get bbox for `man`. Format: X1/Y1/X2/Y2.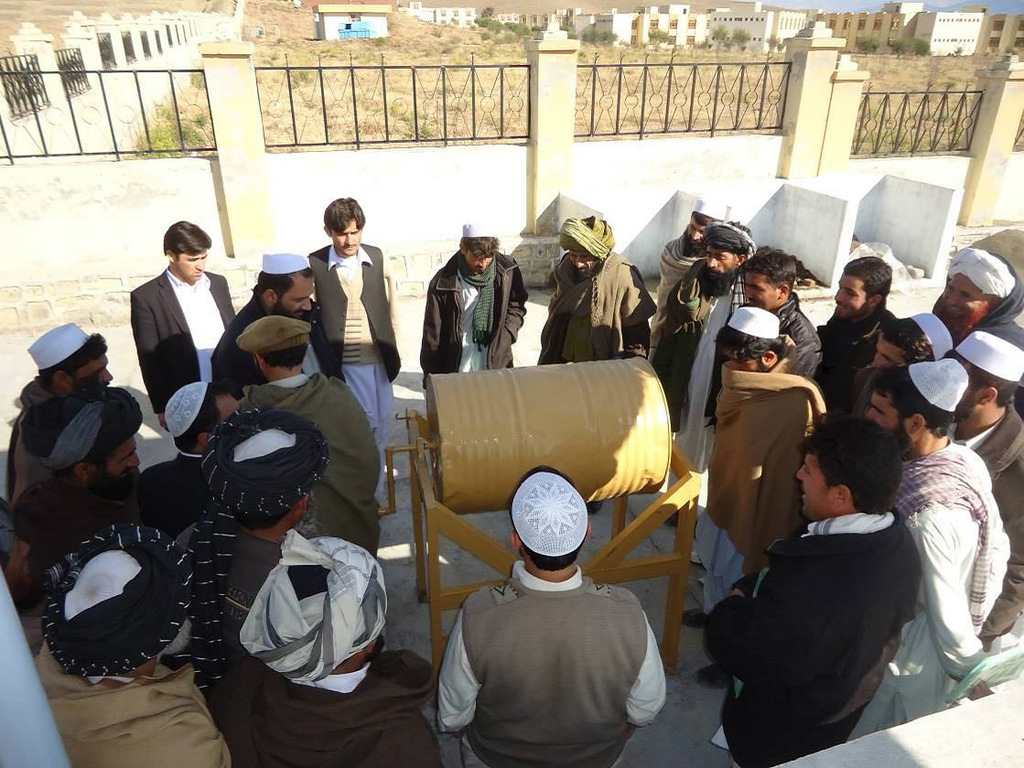
666/224/763/525.
